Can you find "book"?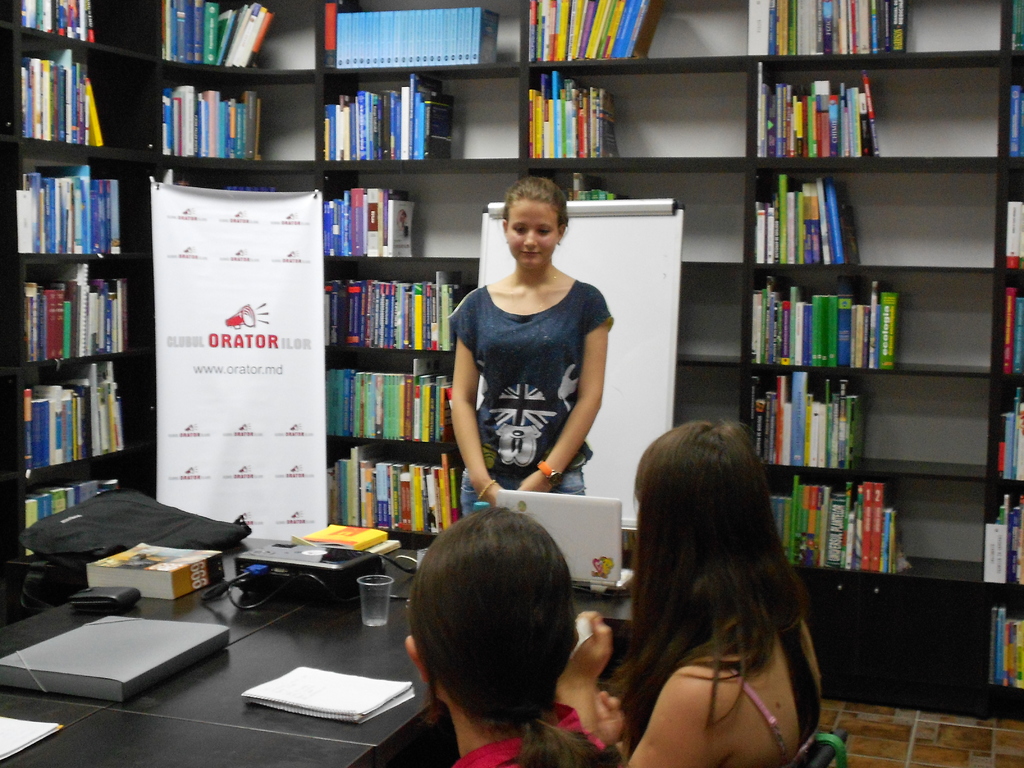
Yes, bounding box: 225, 180, 274, 192.
